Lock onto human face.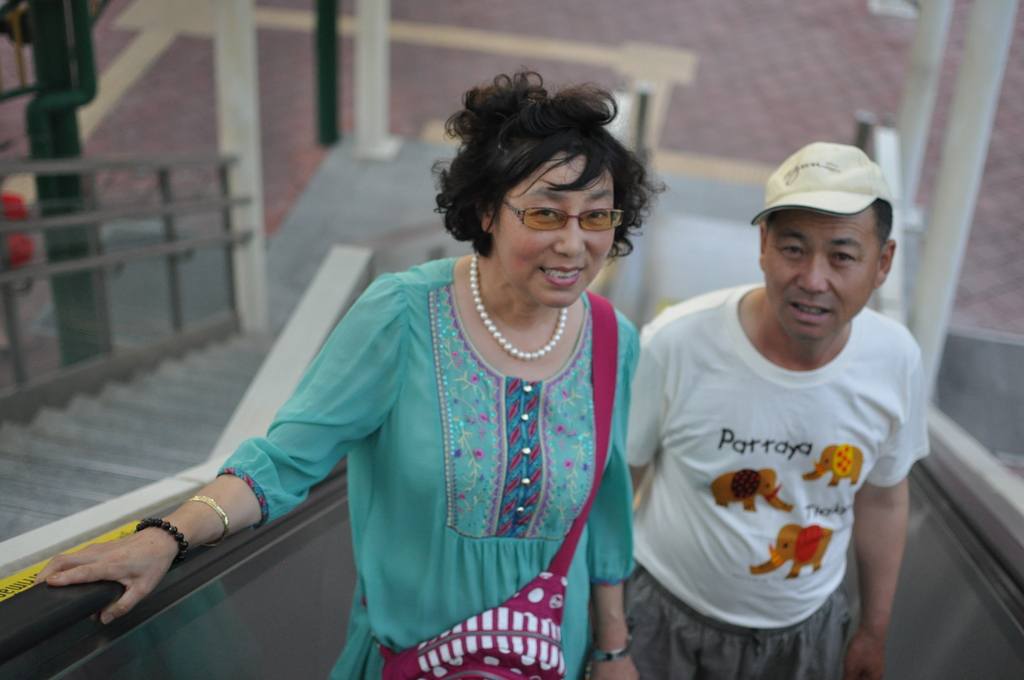
Locked: [491, 145, 621, 303].
